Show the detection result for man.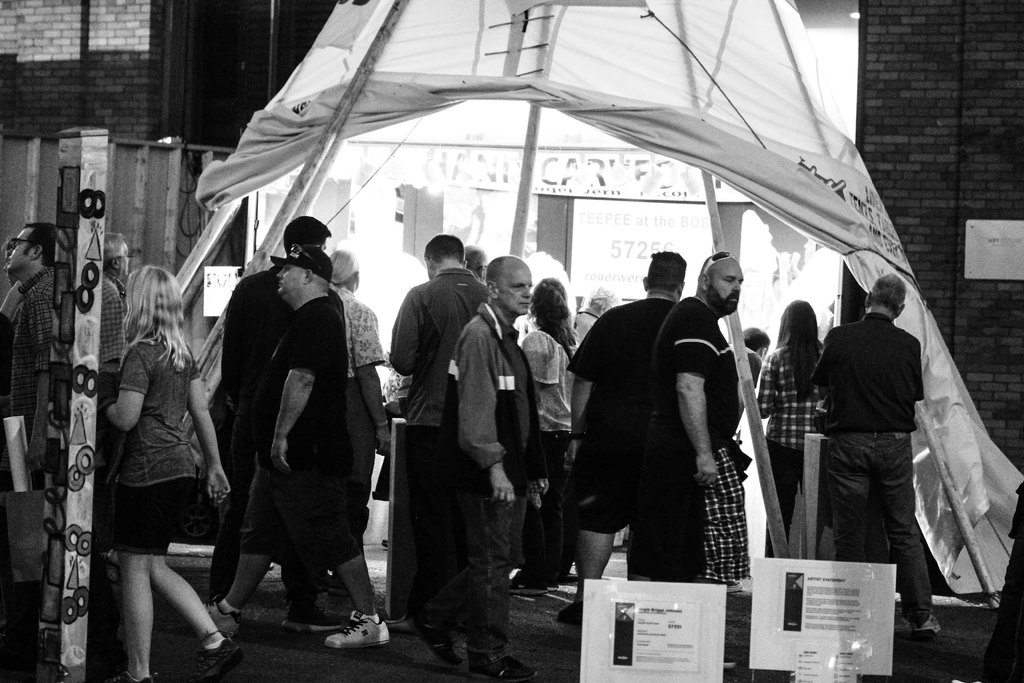
204,245,390,652.
